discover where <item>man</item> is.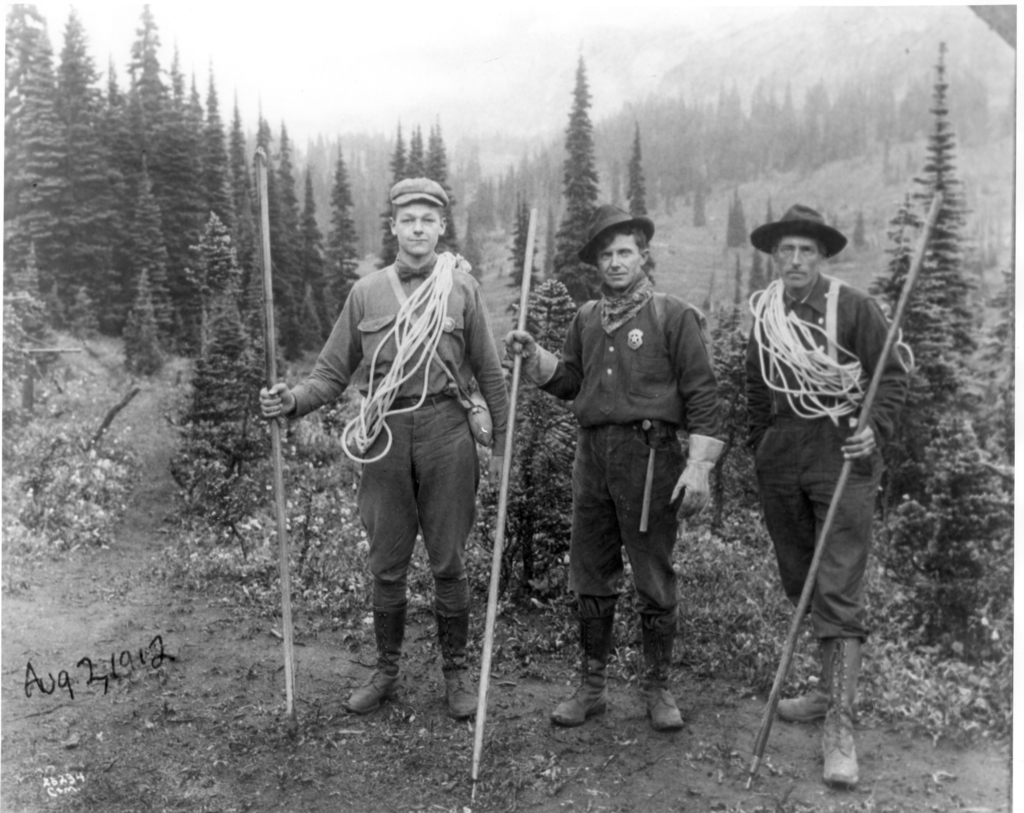
Discovered at x1=260 y1=176 x2=510 y2=715.
